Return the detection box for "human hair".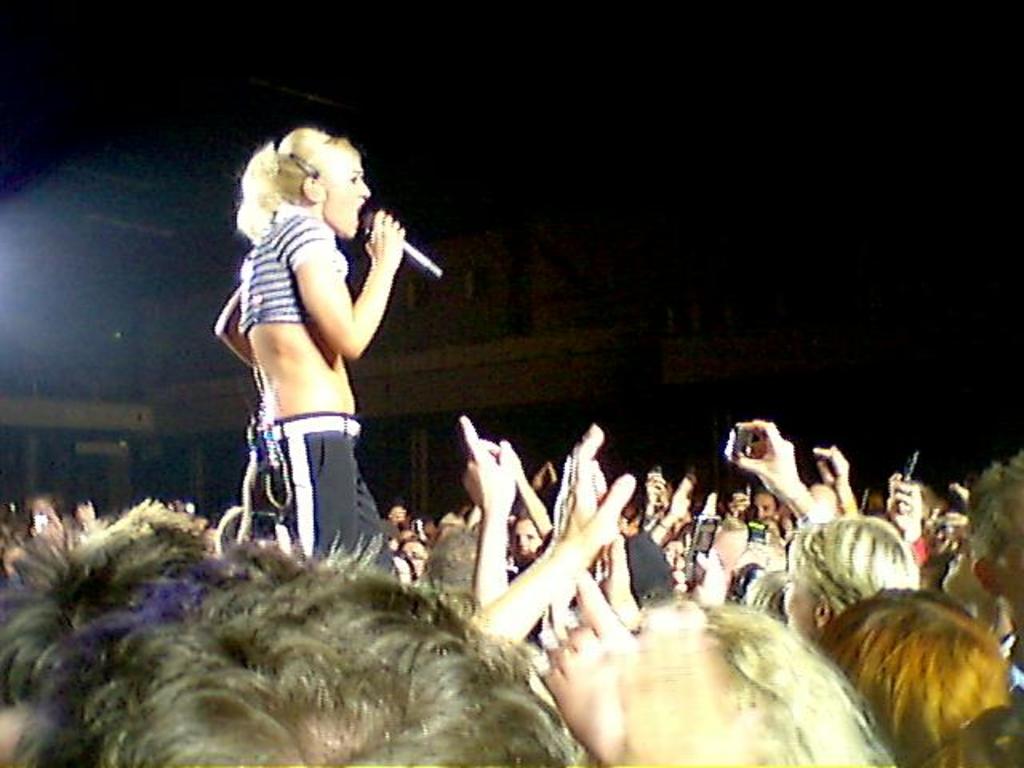
bbox=(11, 550, 598, 766).
